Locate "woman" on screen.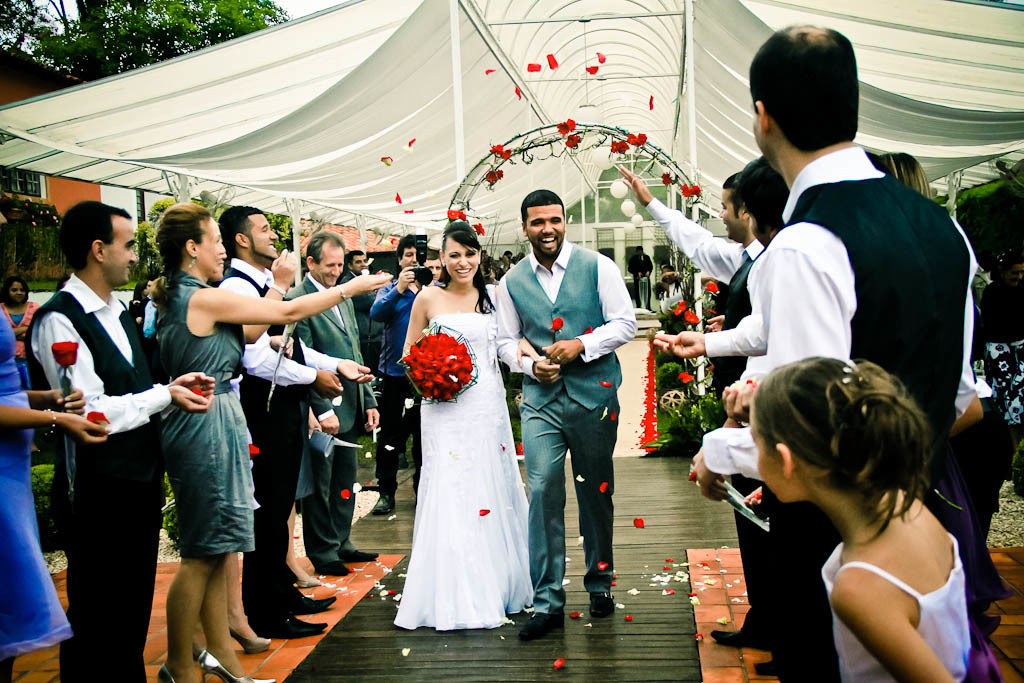
On screen at <box>398,220,536,628</box>.
